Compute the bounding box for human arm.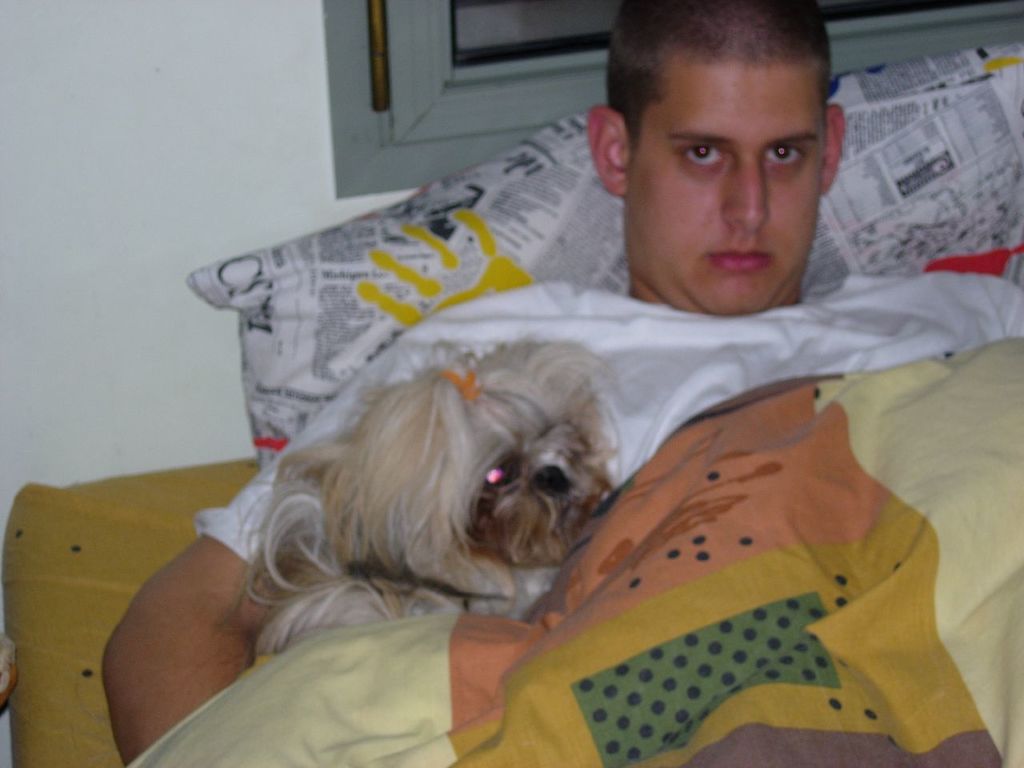
{"x1": 99, "y1": 328, "x2": 422, "y2": 761}.
